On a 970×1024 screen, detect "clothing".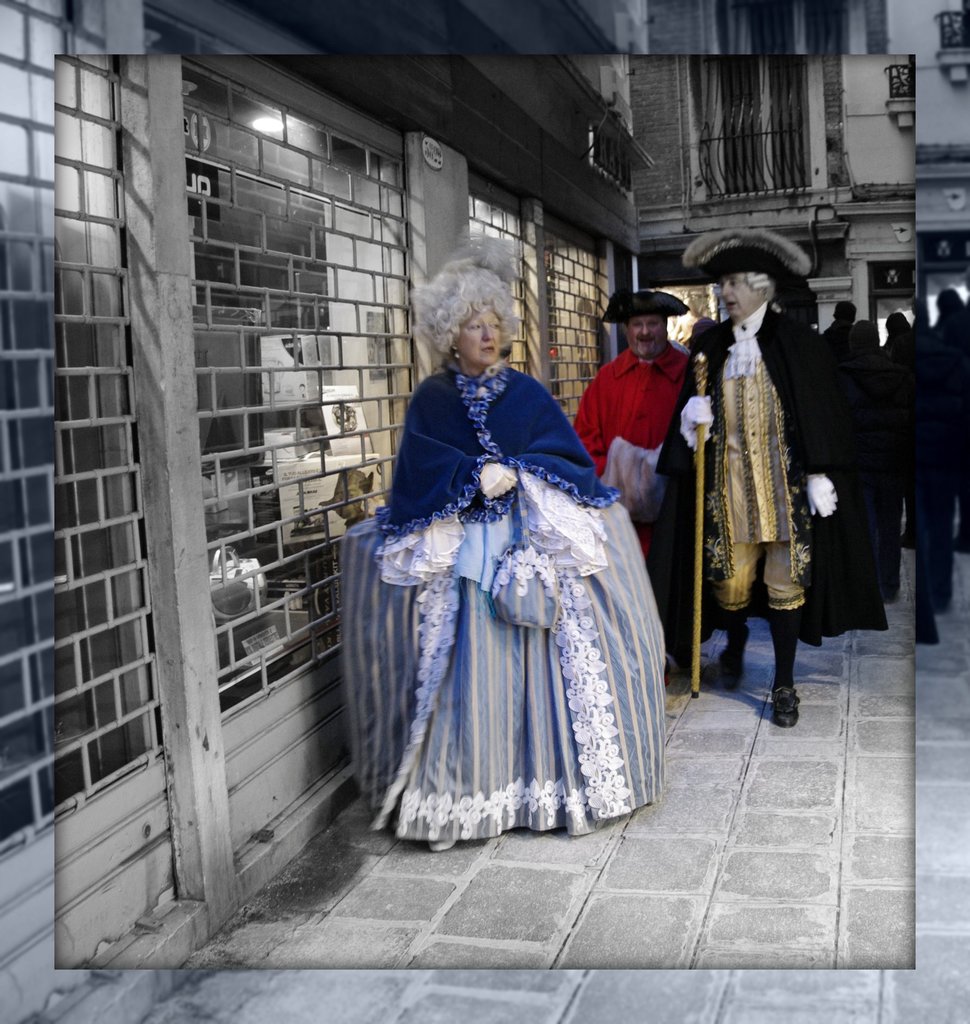
(577, 344, 689, 644).
